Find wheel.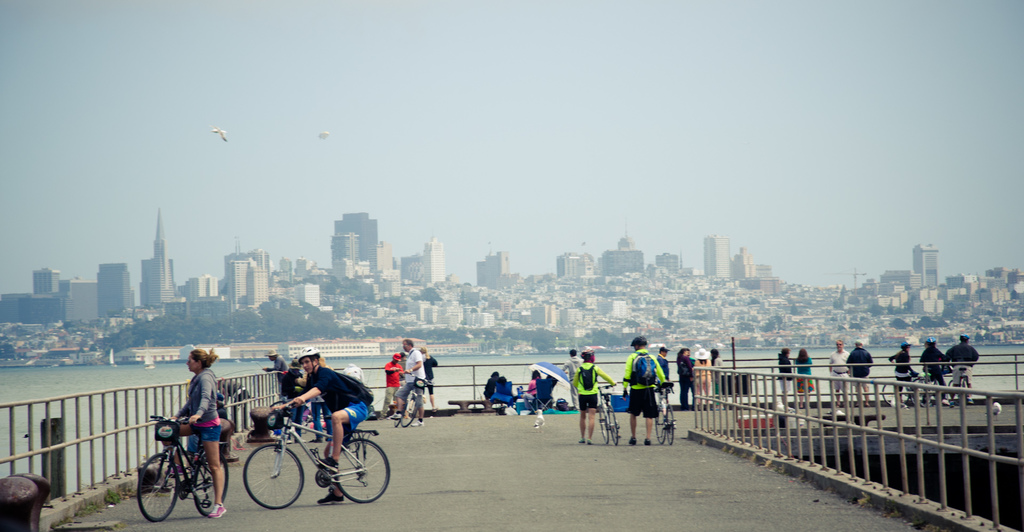
{"left": 135, "top": 453, "right": 176, "bottom": 524}.
